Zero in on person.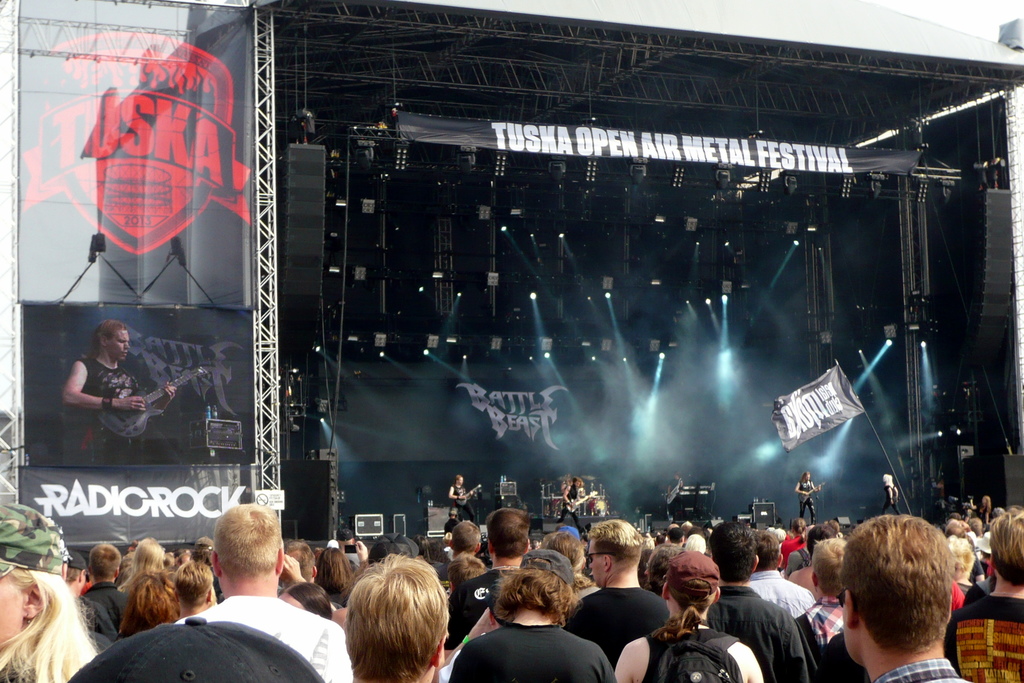
Zeroed in: Rect(795, 472, 824, 529).
